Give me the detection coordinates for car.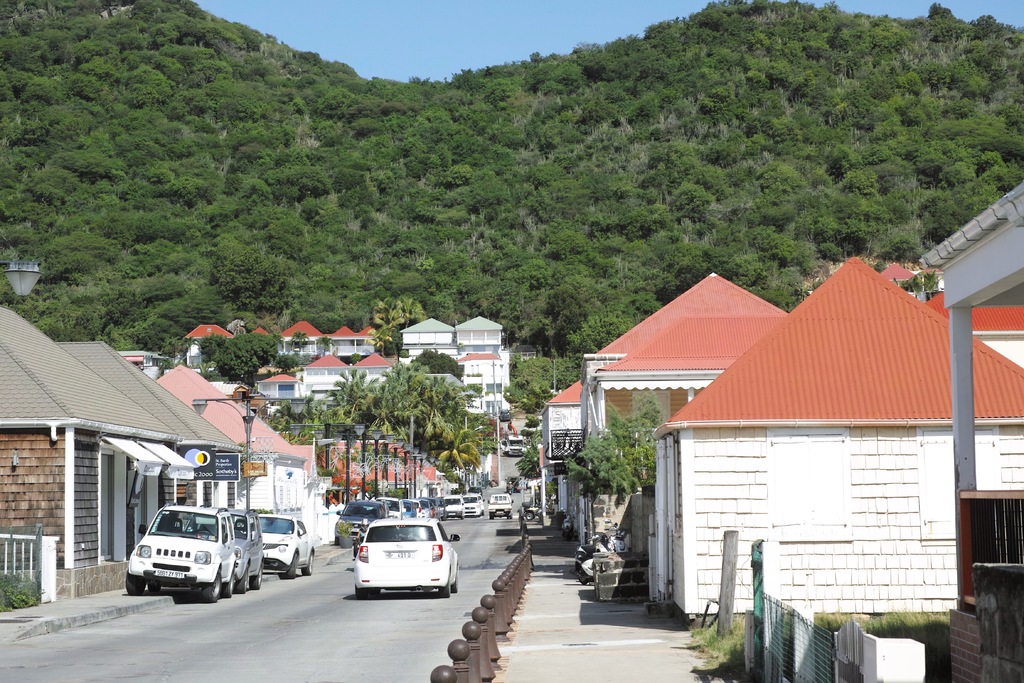
box=[342, 518, 467, 604].
